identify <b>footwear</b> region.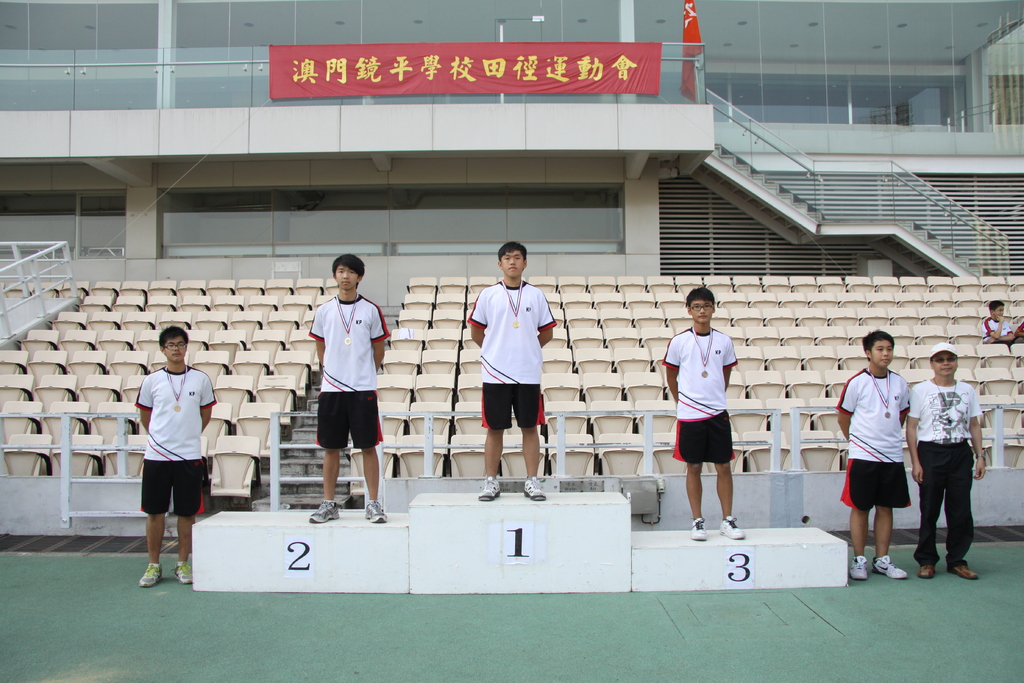
Region: region(919, 563, 934, 577).
